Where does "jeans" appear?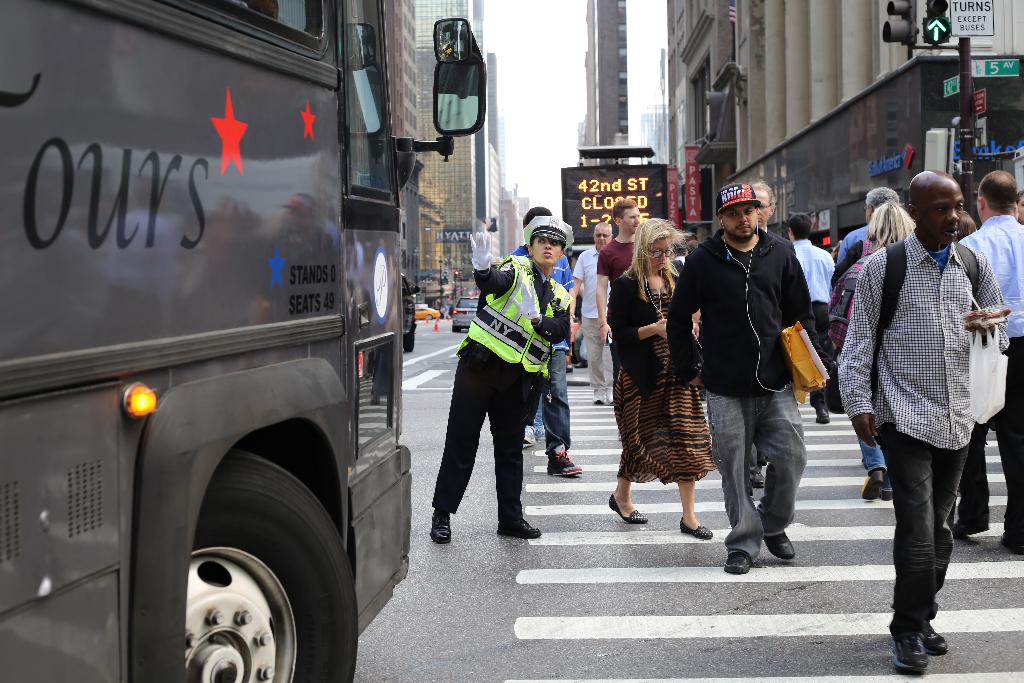
Appears at bbox(855, 438, 883, 472).
